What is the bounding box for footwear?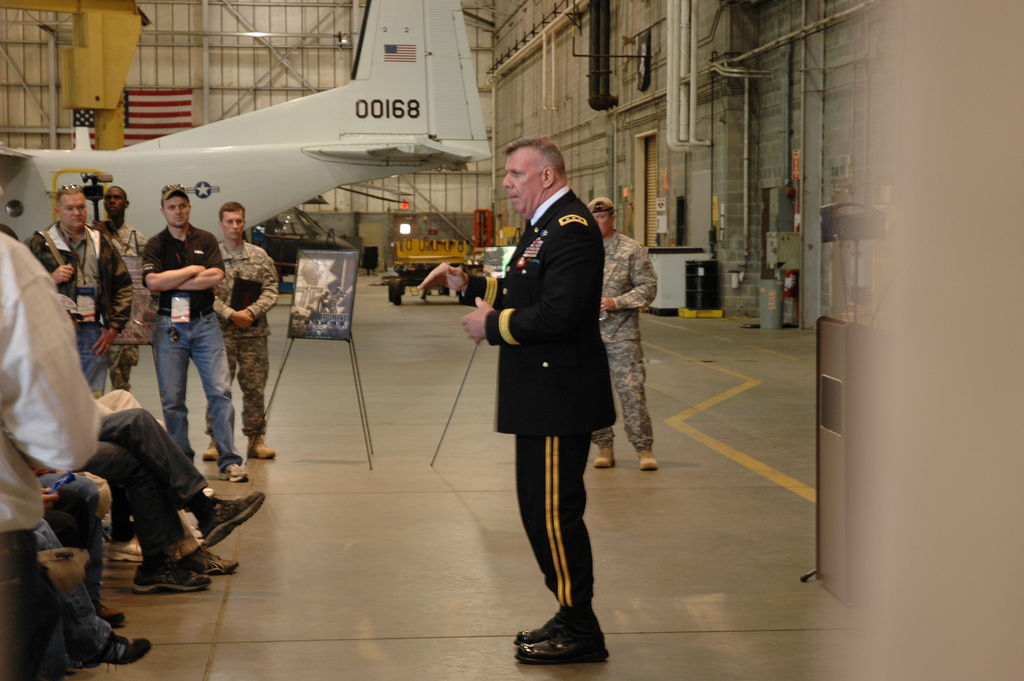
(128, 562, 212, 594).
